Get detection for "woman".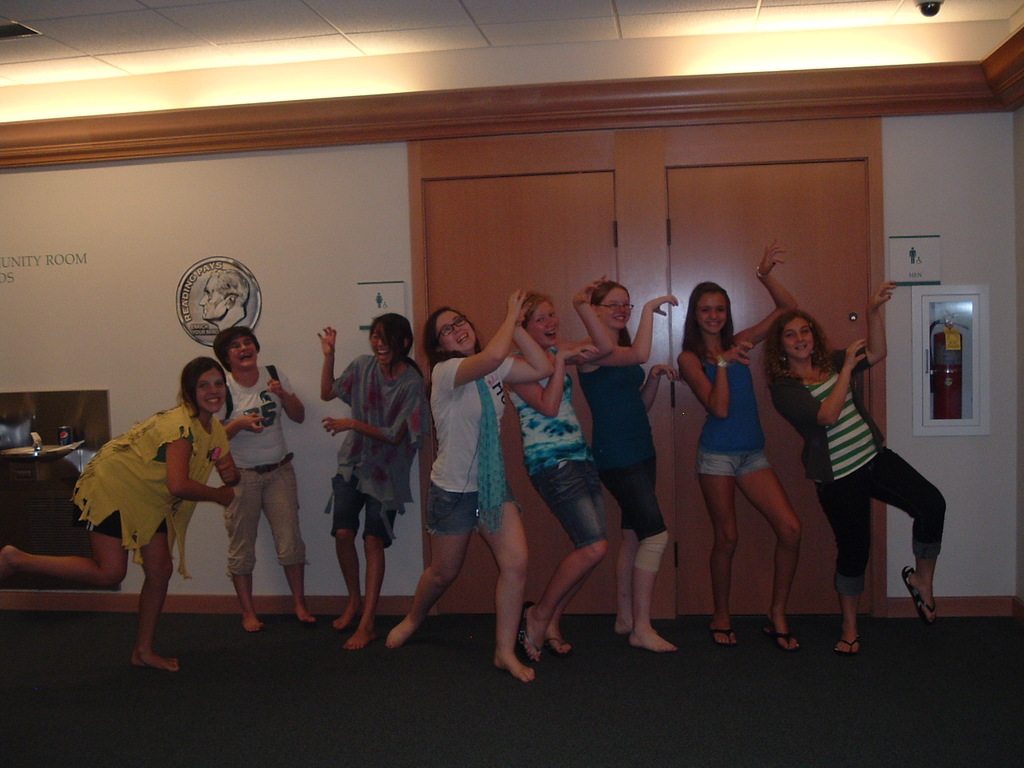
Detection: crop(499, 290, 619, 659).
